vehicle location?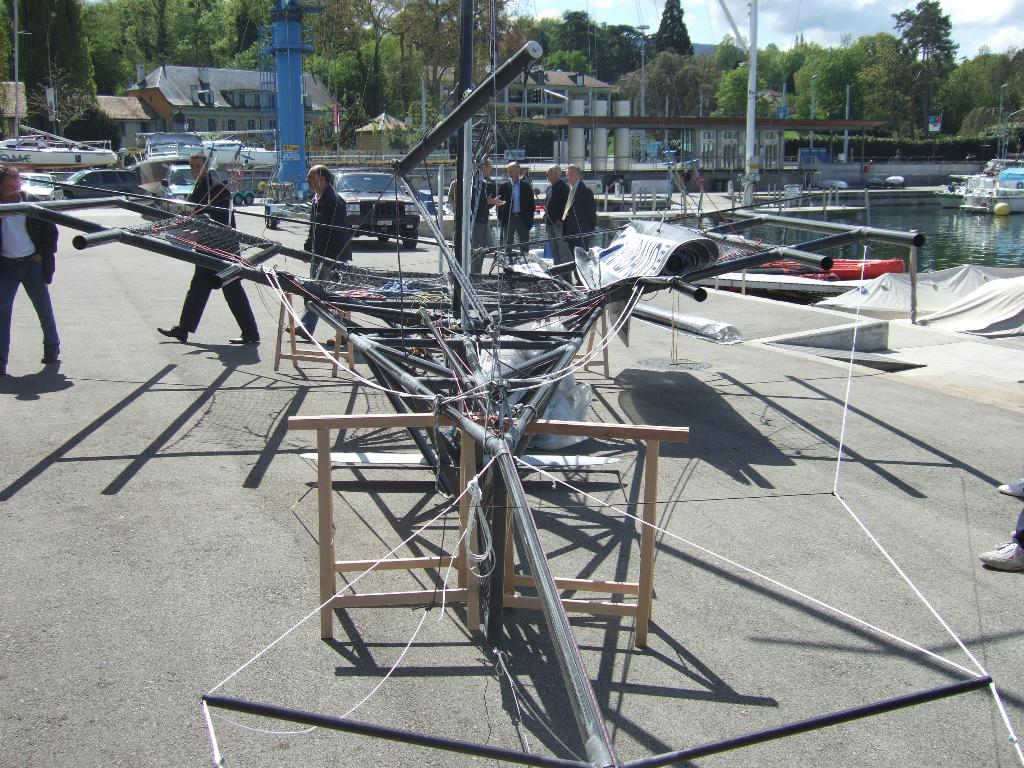
964/157/1023/212
